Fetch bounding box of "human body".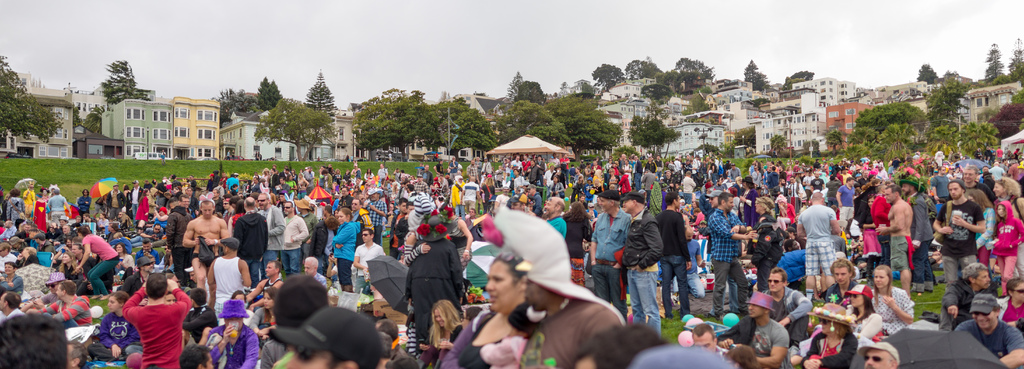
Bbox: 598:199:628:316.
